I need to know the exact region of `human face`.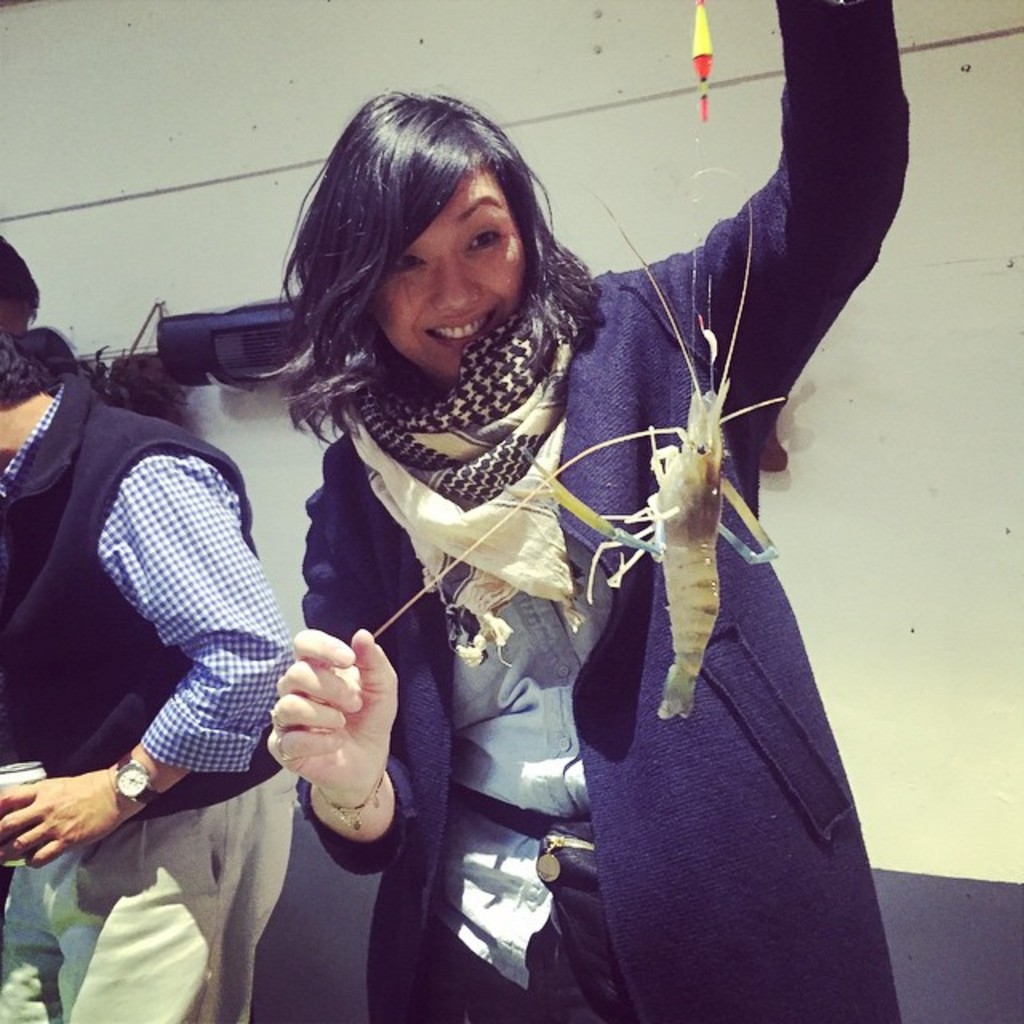
Region: select_region(374, 173, 526, 378).
